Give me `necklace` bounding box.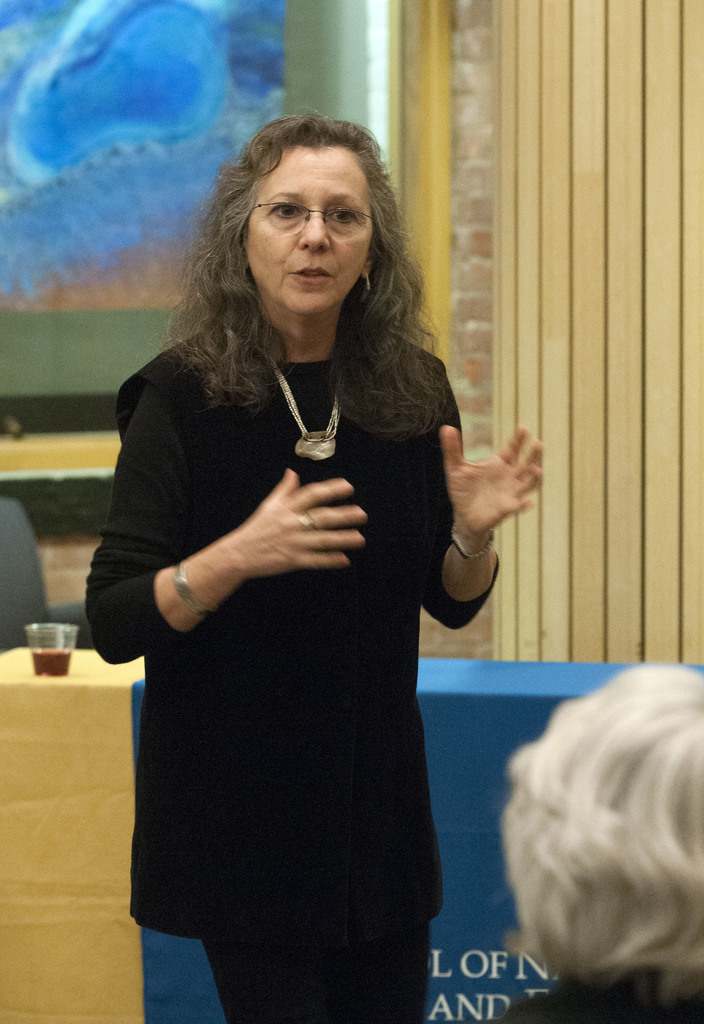
271:351:340:460.
